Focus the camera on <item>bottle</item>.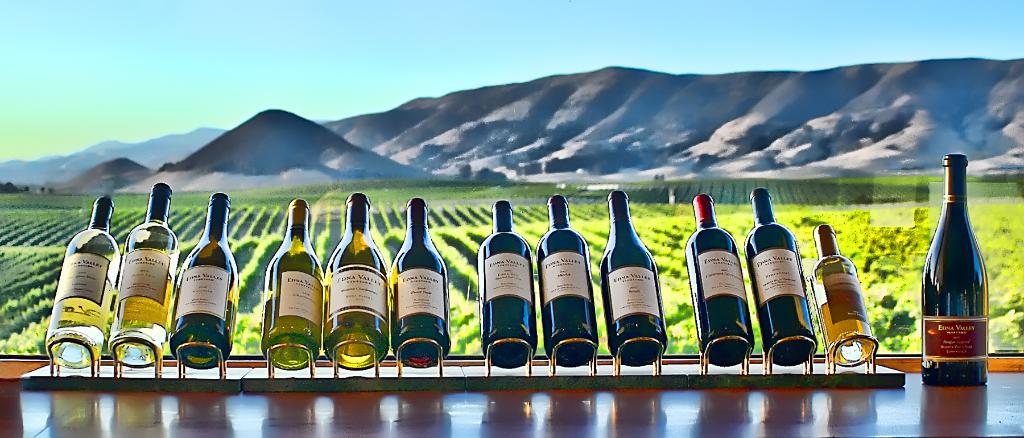
Focus region: bbox(684, 194, 754, 366).
